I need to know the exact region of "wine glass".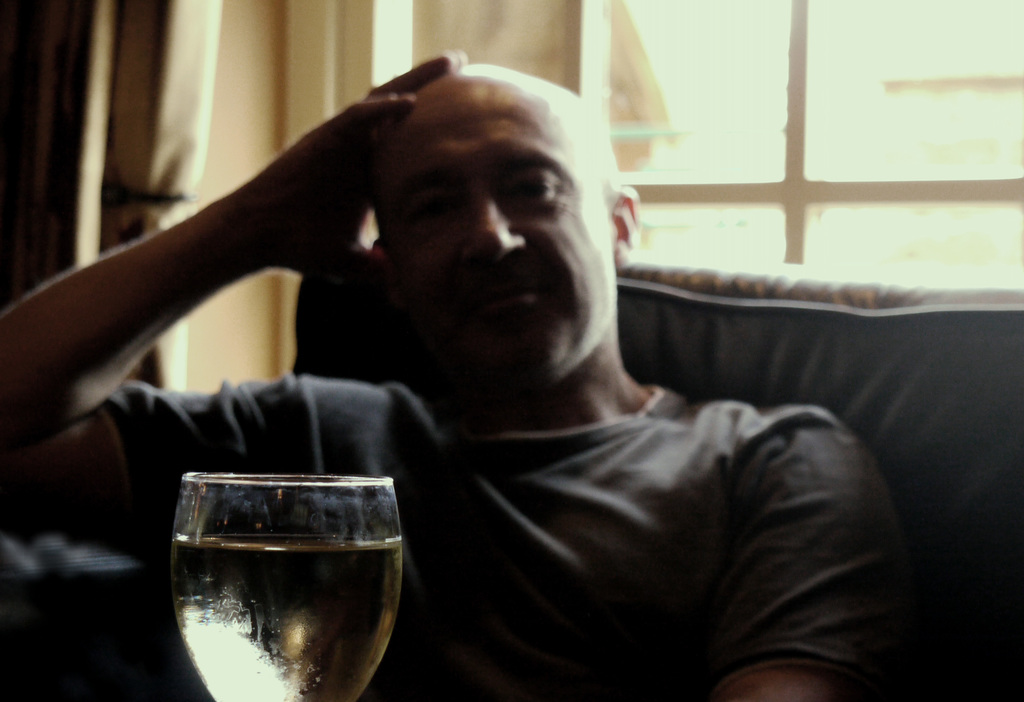
Region: bbox(164, 474, 400, 701).
